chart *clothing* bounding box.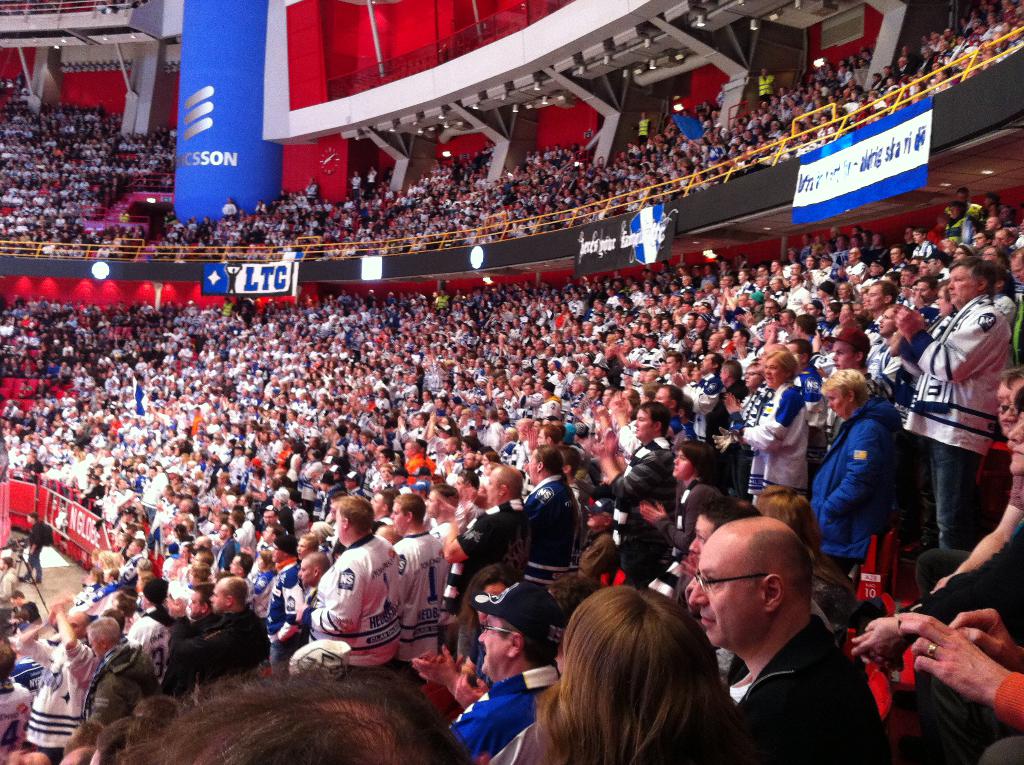
Charted: <region>742, 615, 897, 764</region>.
